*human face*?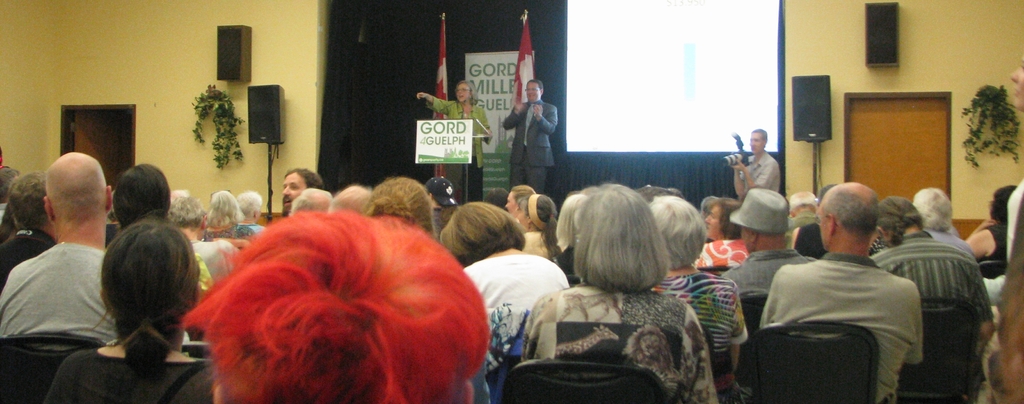
crop(705, 207, 719, 237)
